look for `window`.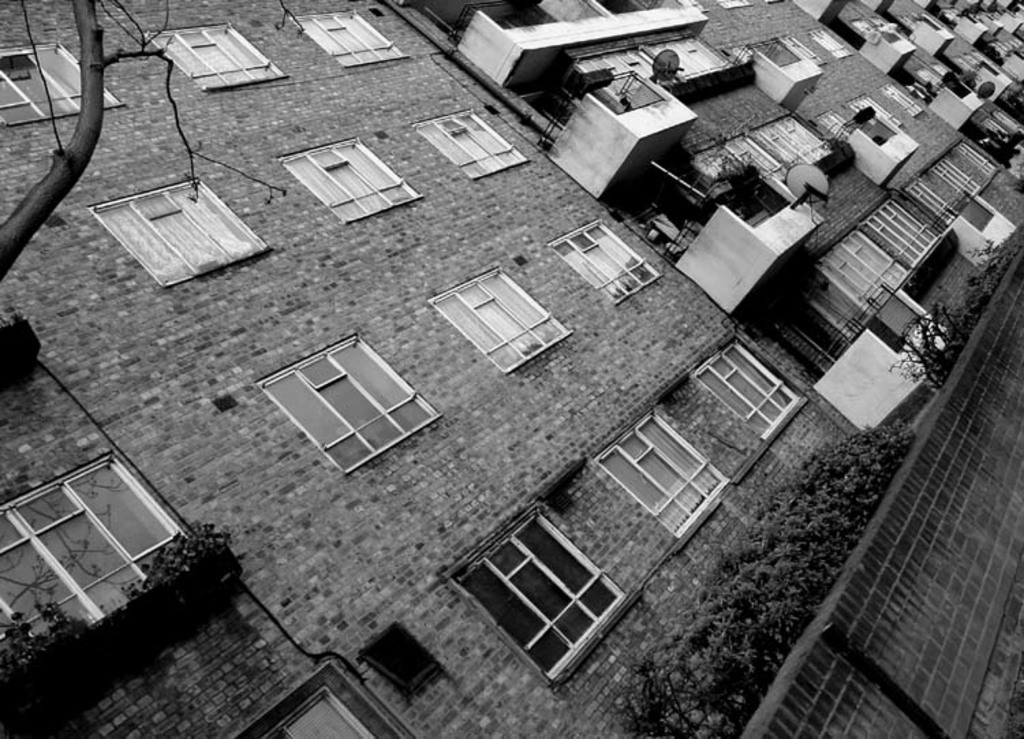
Found: <region>143, 11, 291, 94</region>.
